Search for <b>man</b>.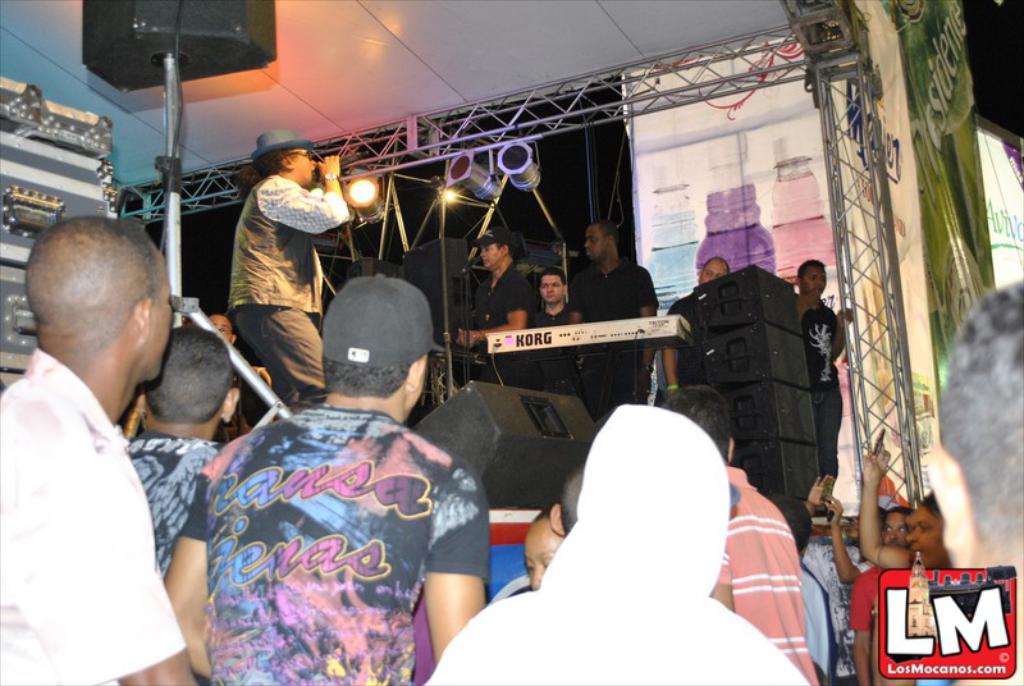
Found at x1=227, y1=129, x2=347, y2=408.
